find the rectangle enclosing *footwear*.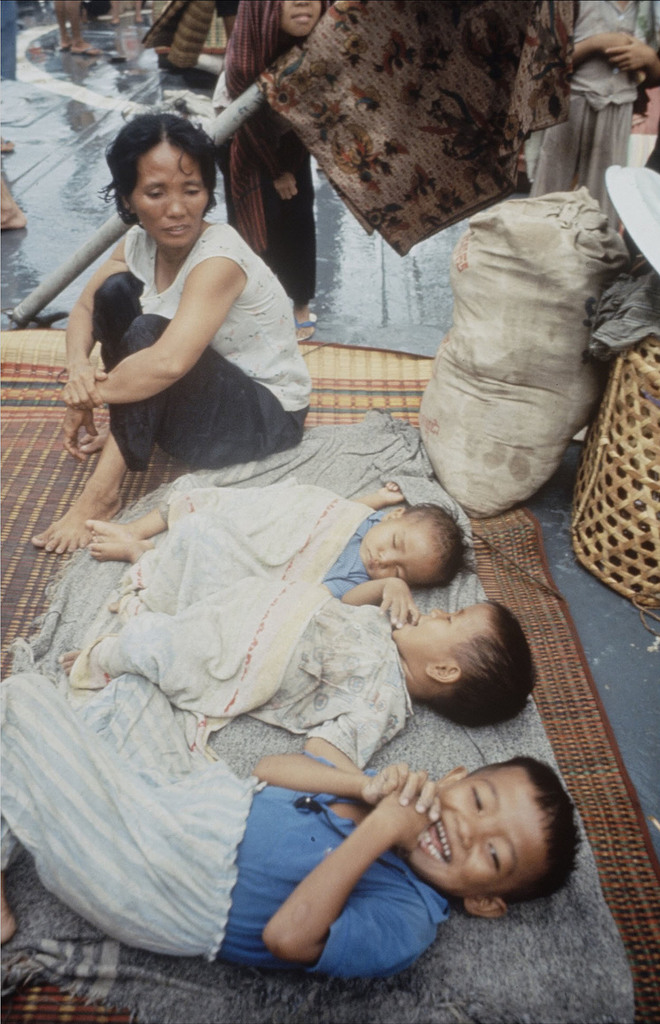
l=295, t=311, r=321, b=340.
